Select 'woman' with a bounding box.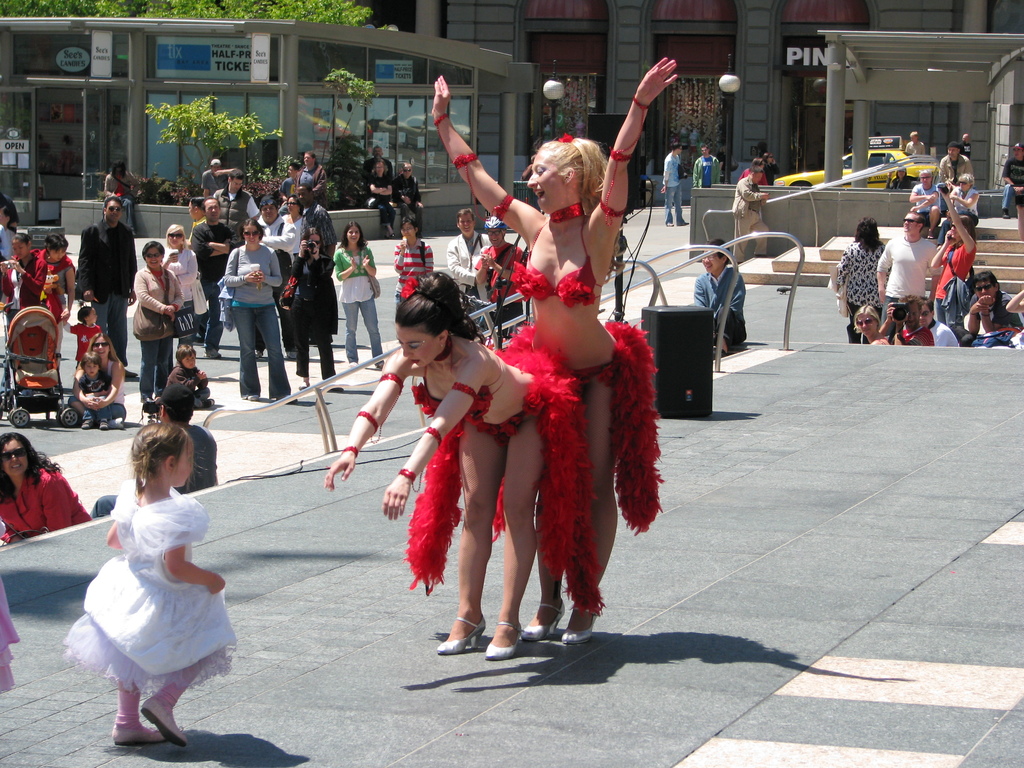
<box>935,173,975,249</box>.
